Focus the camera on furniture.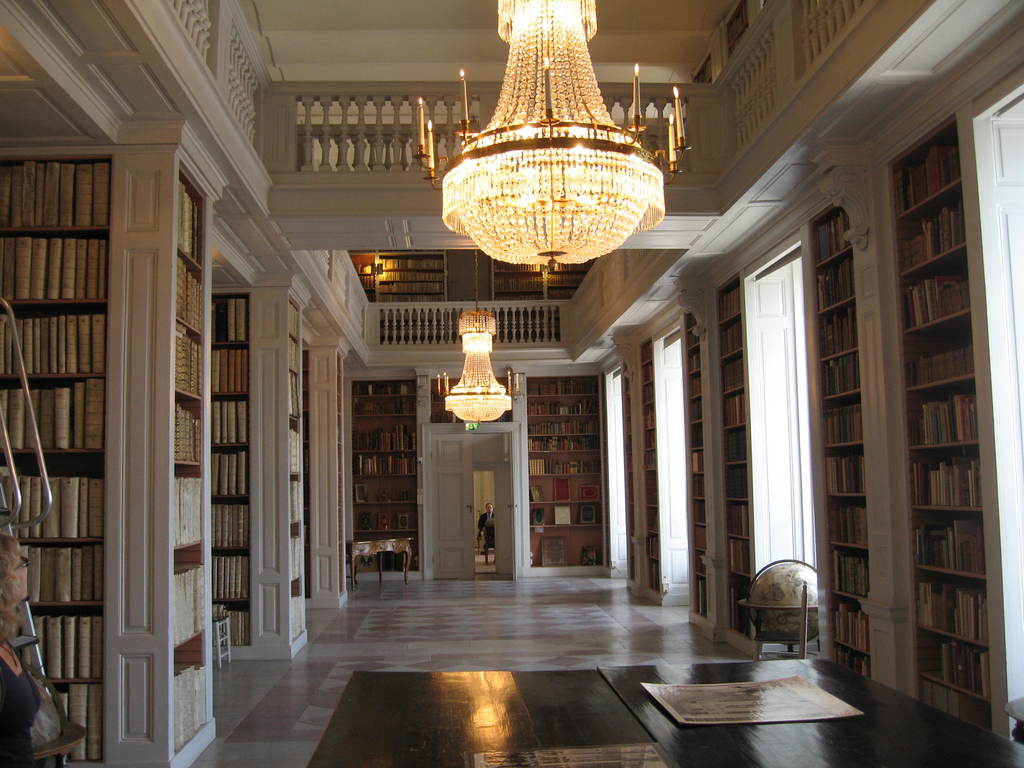
Focus region: x1=346 y1=538 x2=416 y2=593.
